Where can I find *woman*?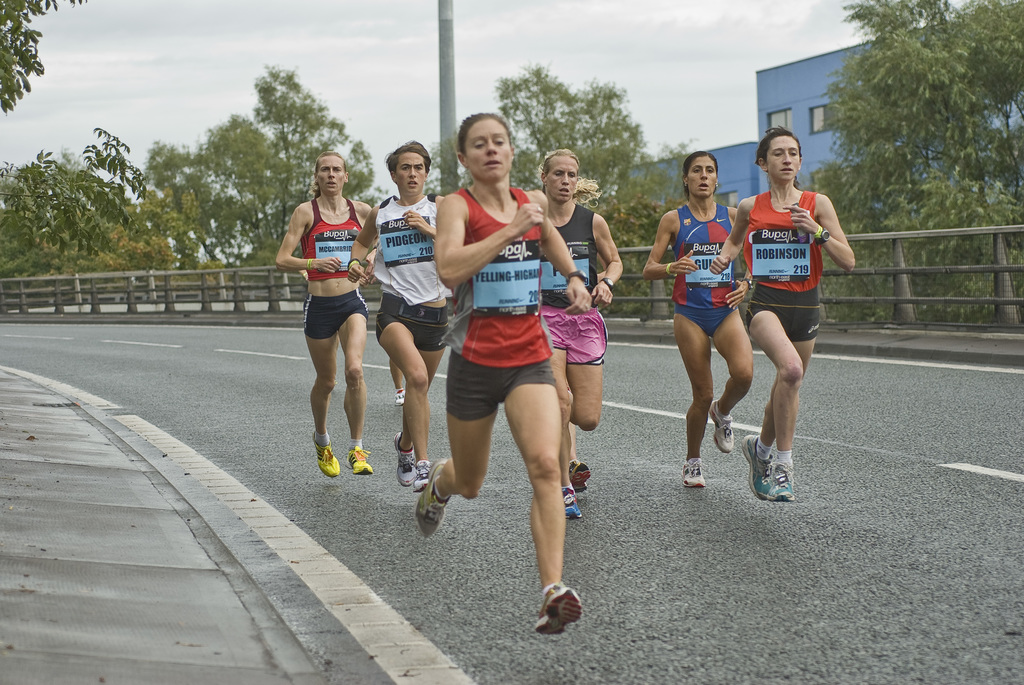
You can find it at pyautogui.locateOnScreen(538, 146, 626, 520).
